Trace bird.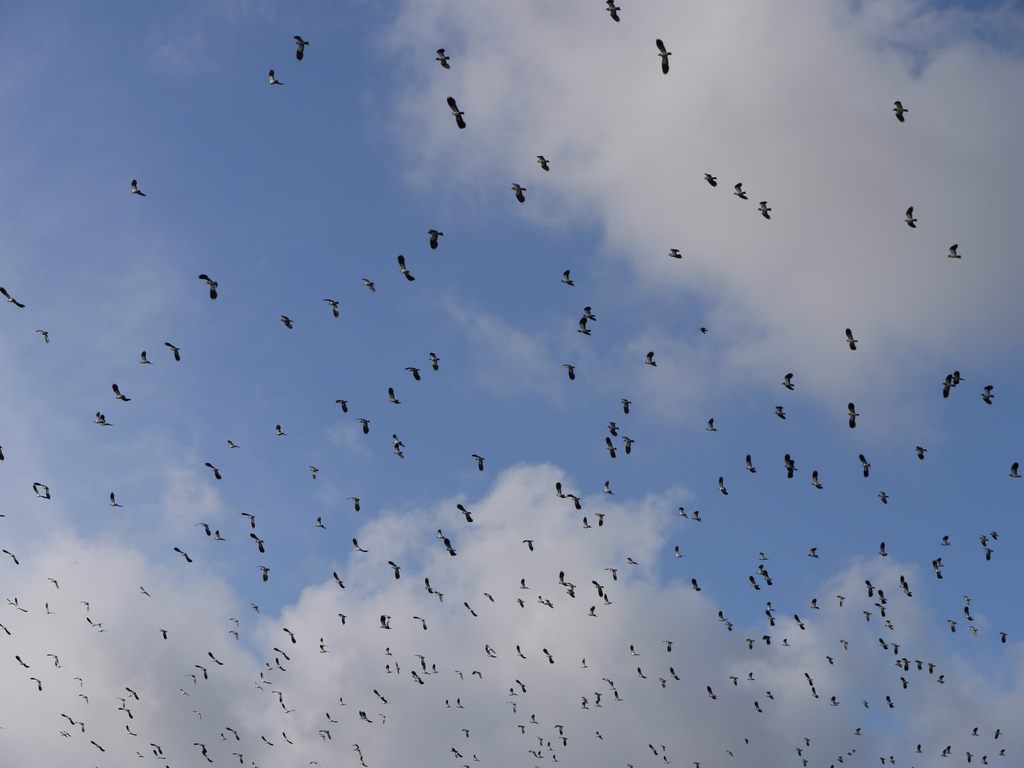
Traced to [x1=273, y1=423, x2=285, y2=439].
